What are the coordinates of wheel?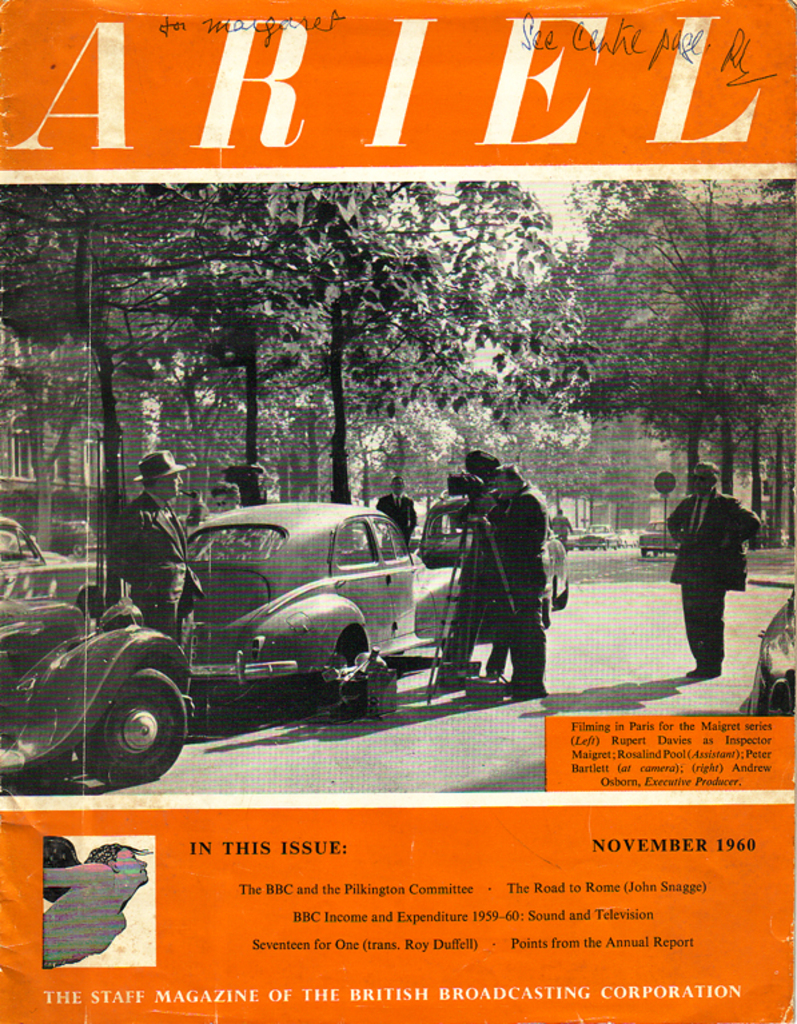
box(553, 585, 565, 603).
